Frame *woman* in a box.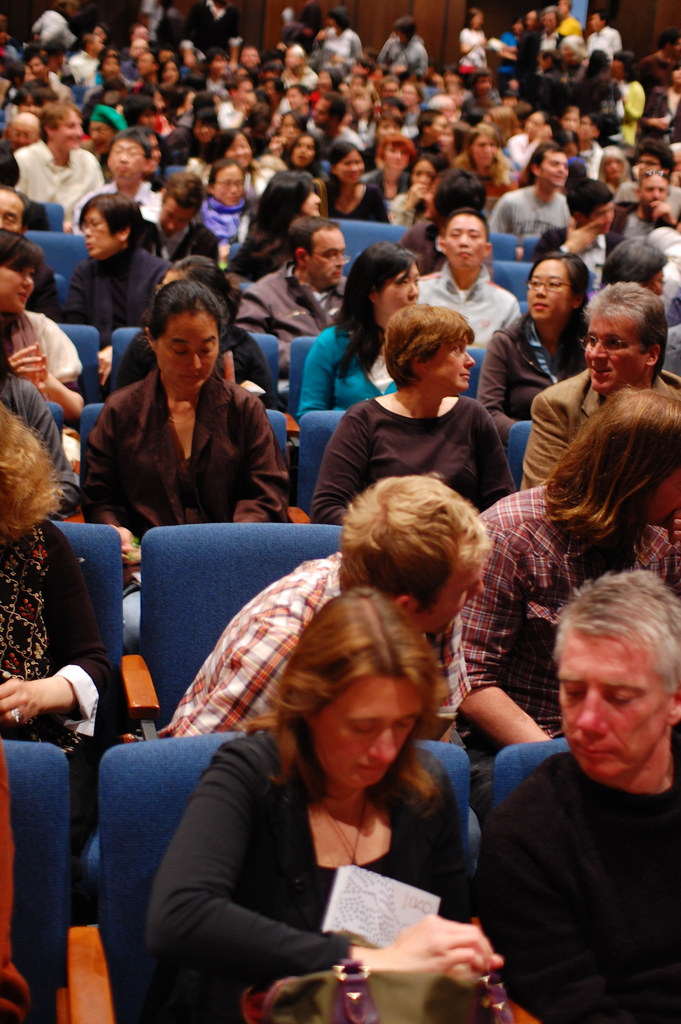
368, 136, 415, 205.
